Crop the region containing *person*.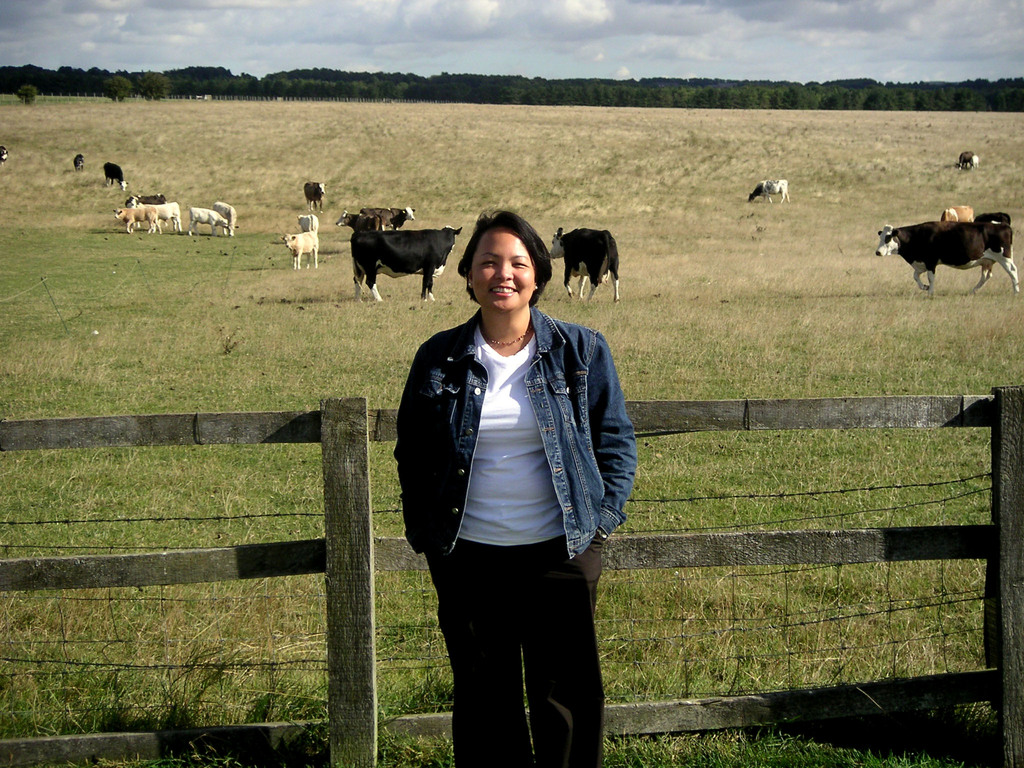
Crop region: BBox(390, 209, 639, 767).
